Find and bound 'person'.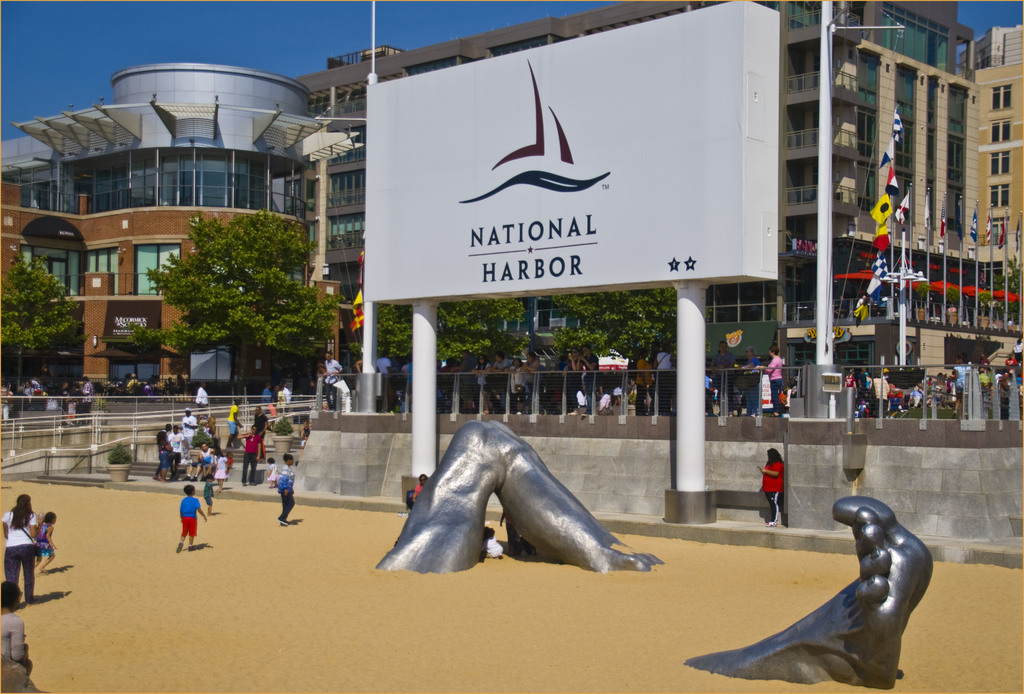
Bound: [left=161, top=481, right=205, bottom=561].
